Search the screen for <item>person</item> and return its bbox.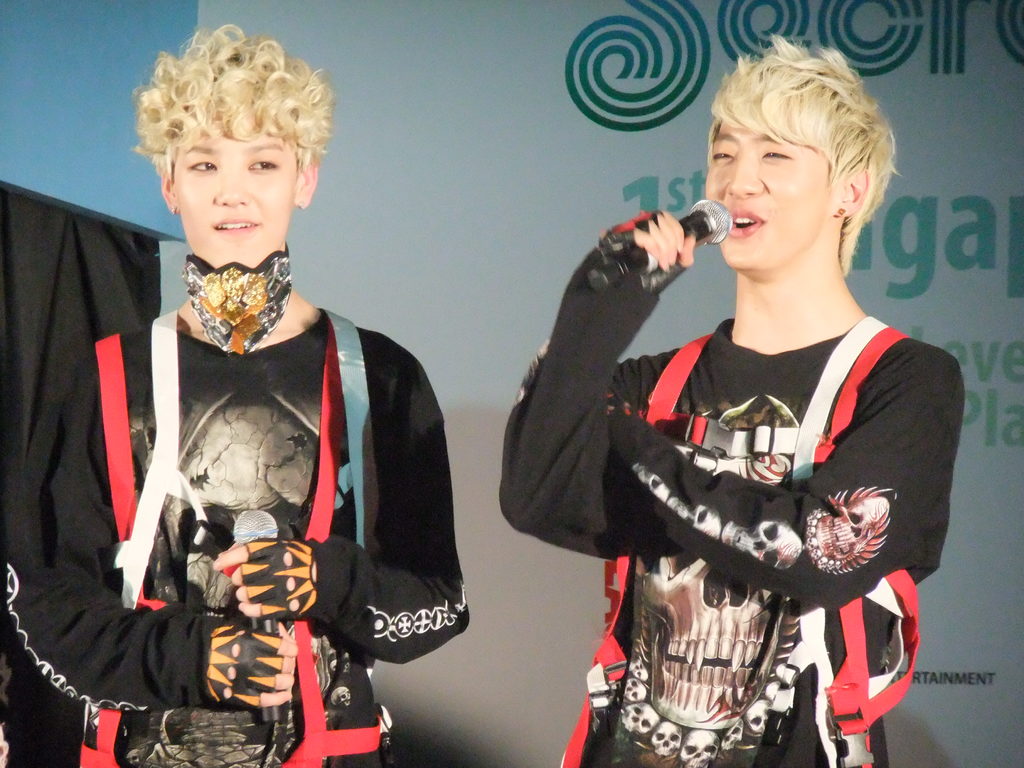
Found: 552, 67, 961, 767.
